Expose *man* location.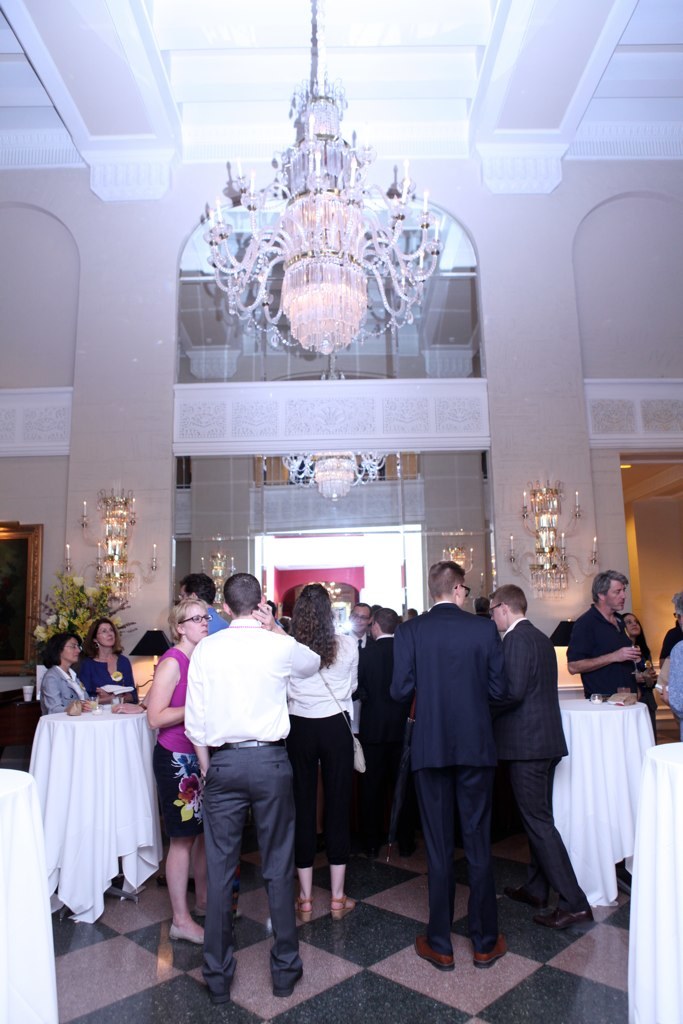
Exposed at BBox(172, 576, 232, 634).
